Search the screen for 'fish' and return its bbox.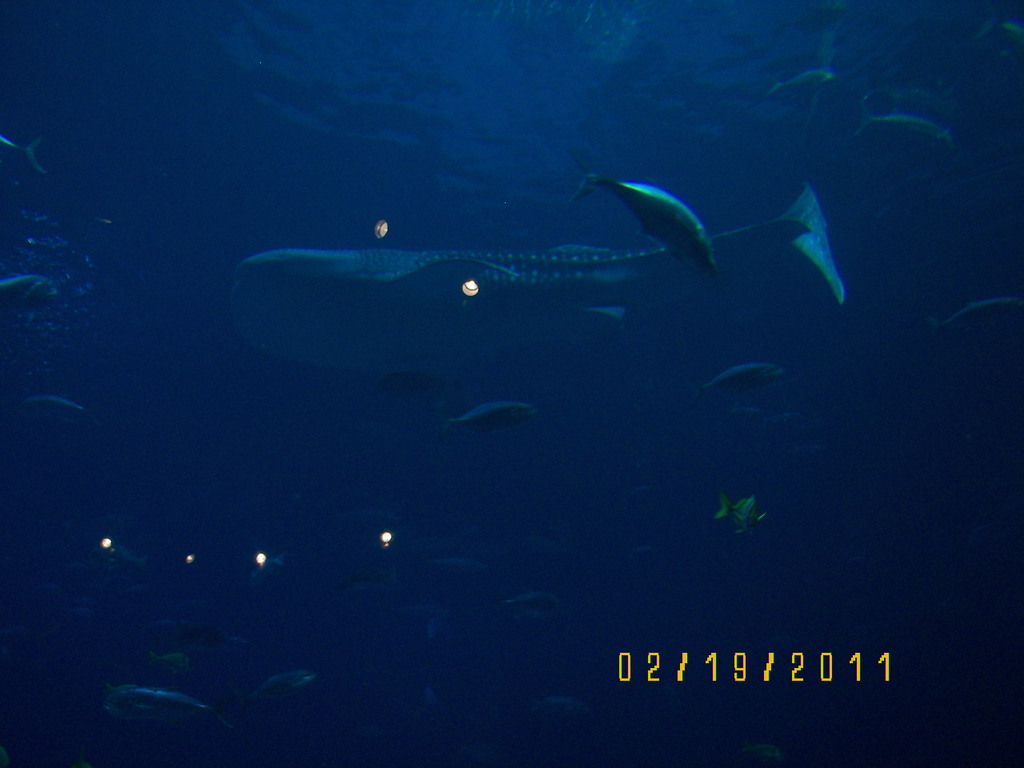
Found: [left=0, top=130, right=45, bottom=175].
